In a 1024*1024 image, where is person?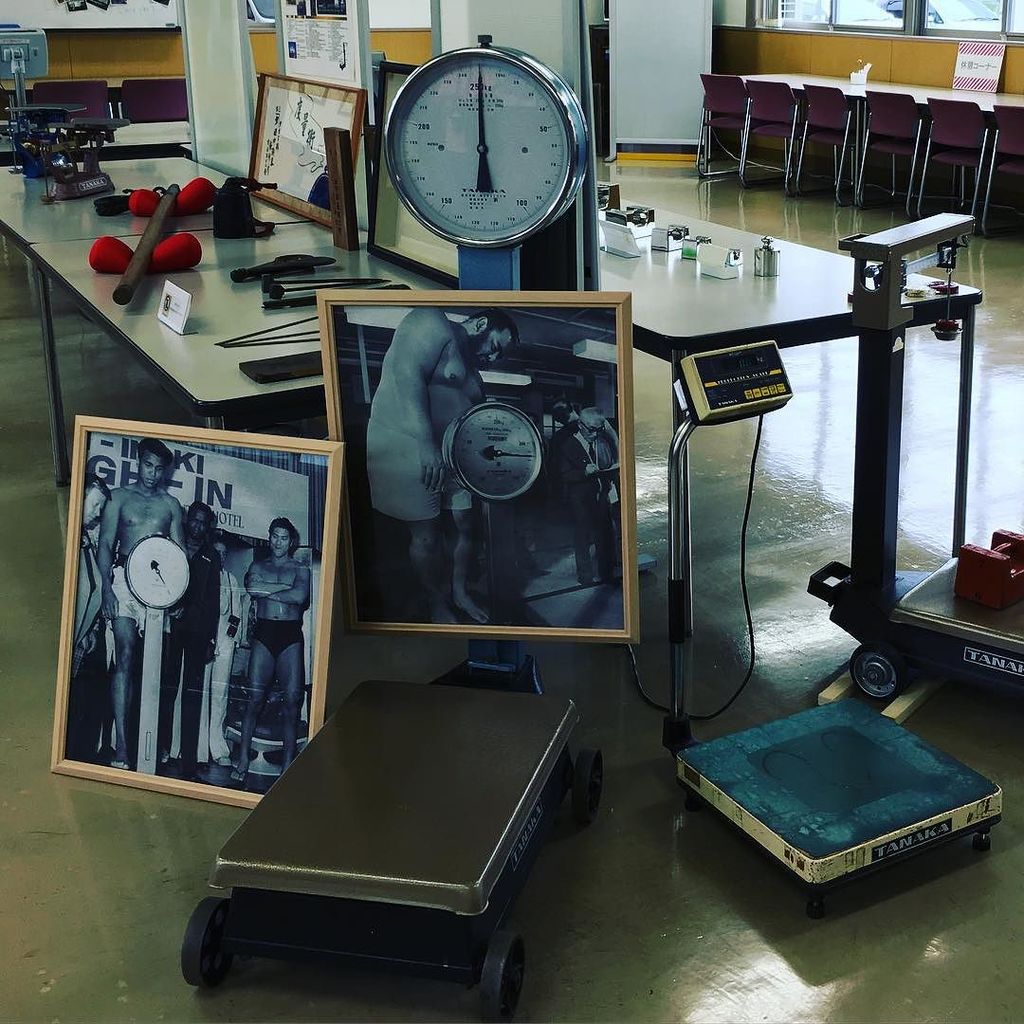
<bbox>100, 437, 188, 773</bbox>.
